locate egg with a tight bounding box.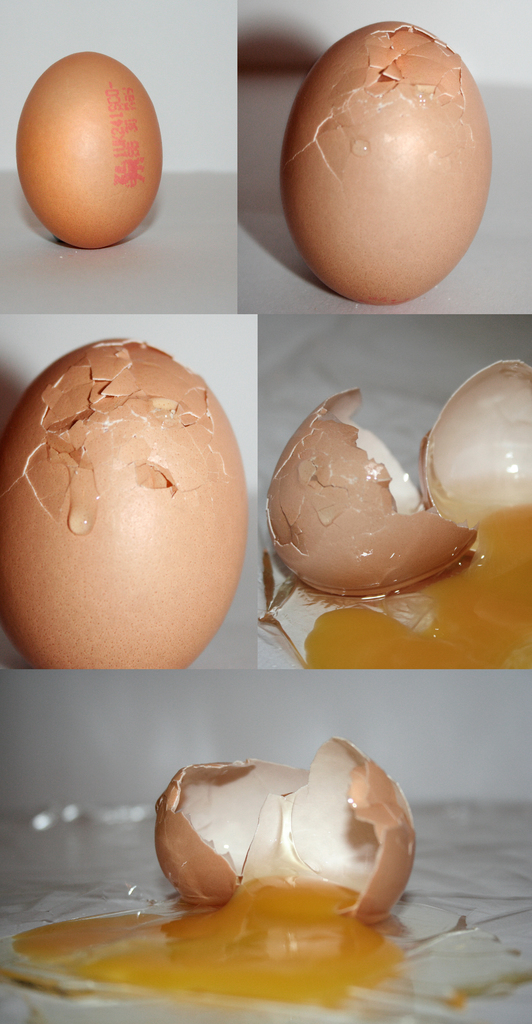
region(13, 49, 160, 251).
